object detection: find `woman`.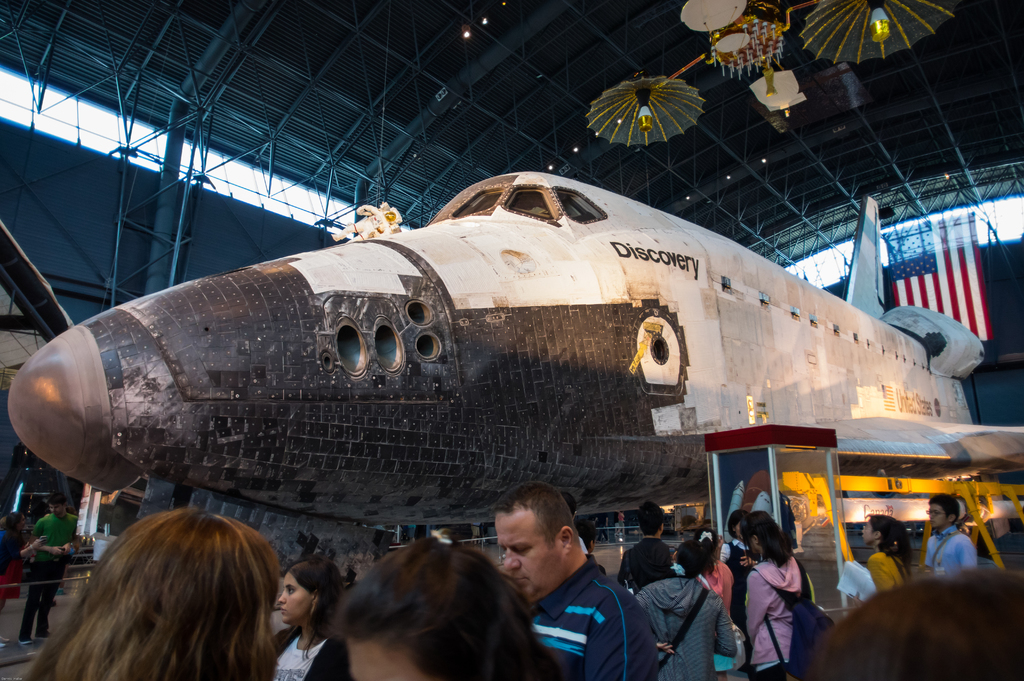
24,504,281,680.
